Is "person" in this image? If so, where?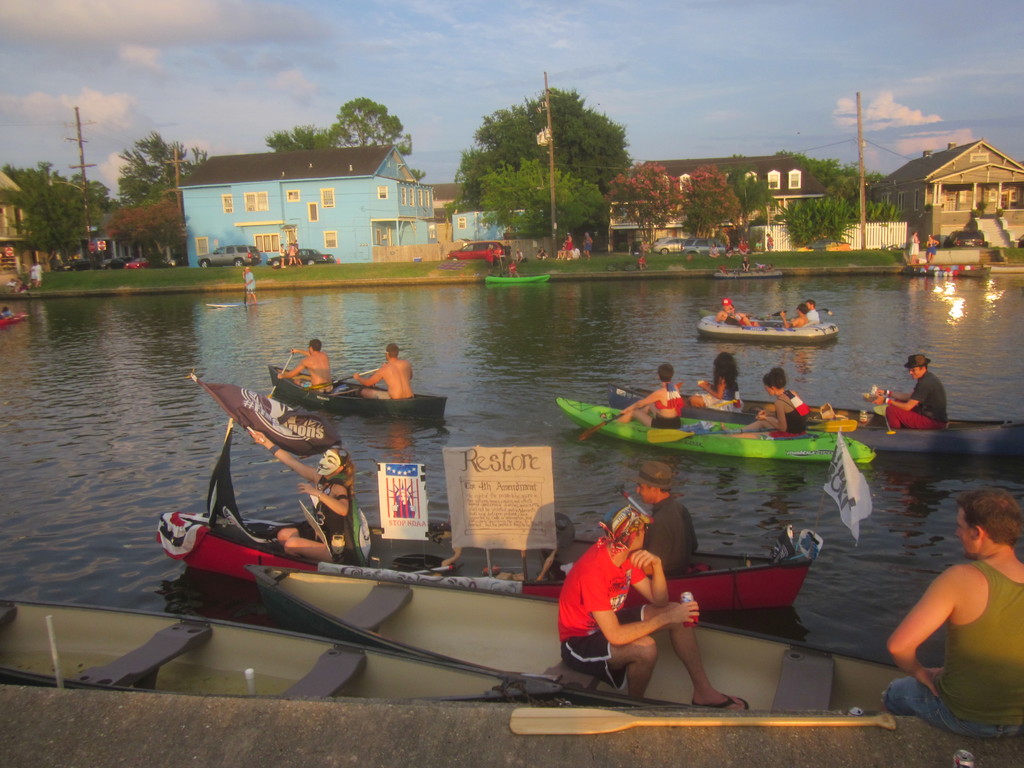
Yes, at 618, 363, 685, 428.
